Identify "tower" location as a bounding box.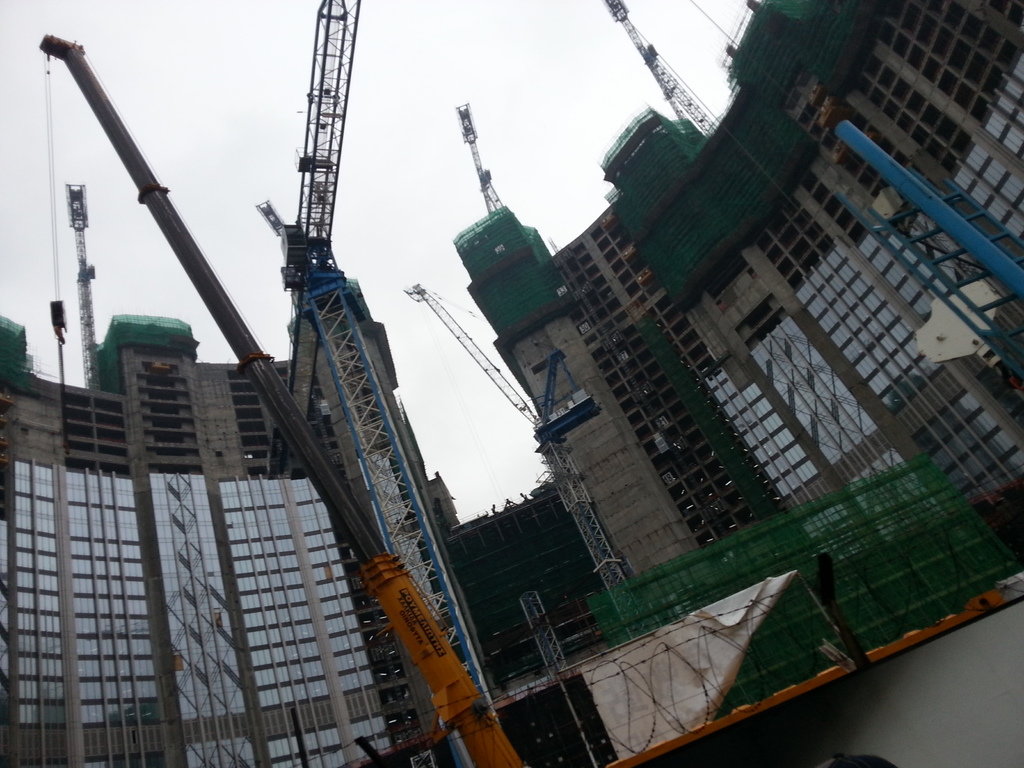
bbox(0, 322, 510, 767).
